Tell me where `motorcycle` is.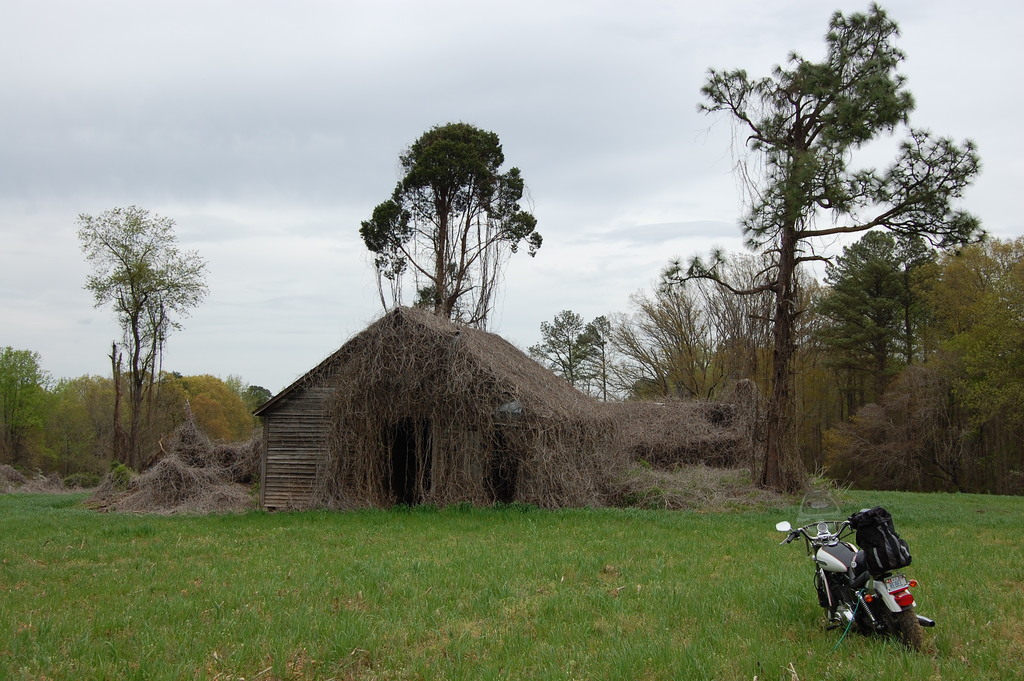
`motorcycle` is at (x1=774, y1=493, x2=934, y2=654).
